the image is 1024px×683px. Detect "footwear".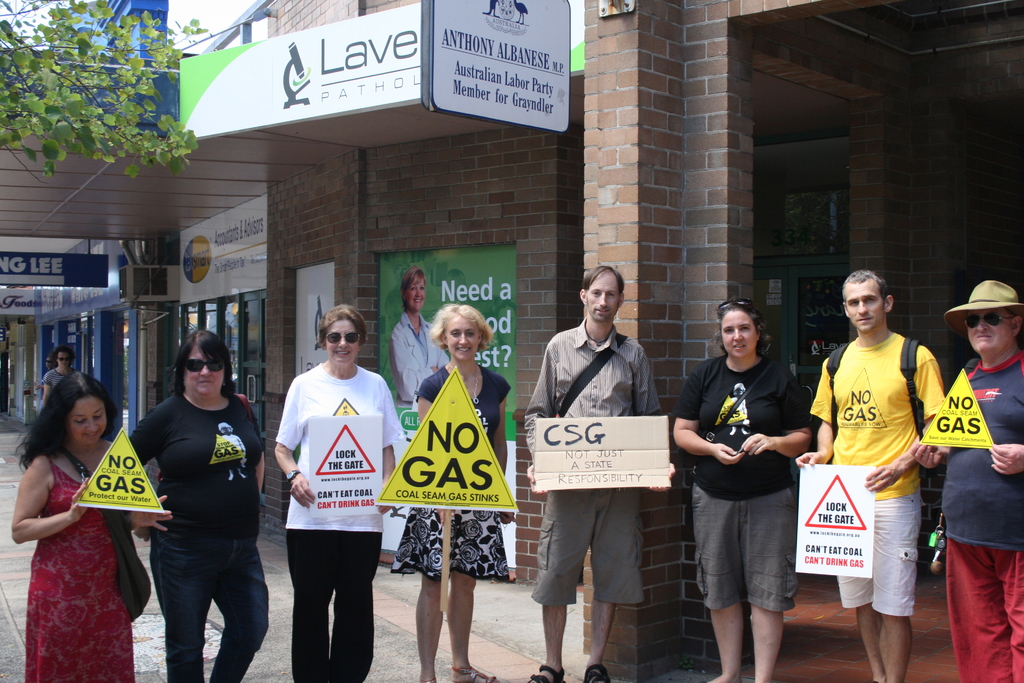
Detection: 525,662,566,682.
